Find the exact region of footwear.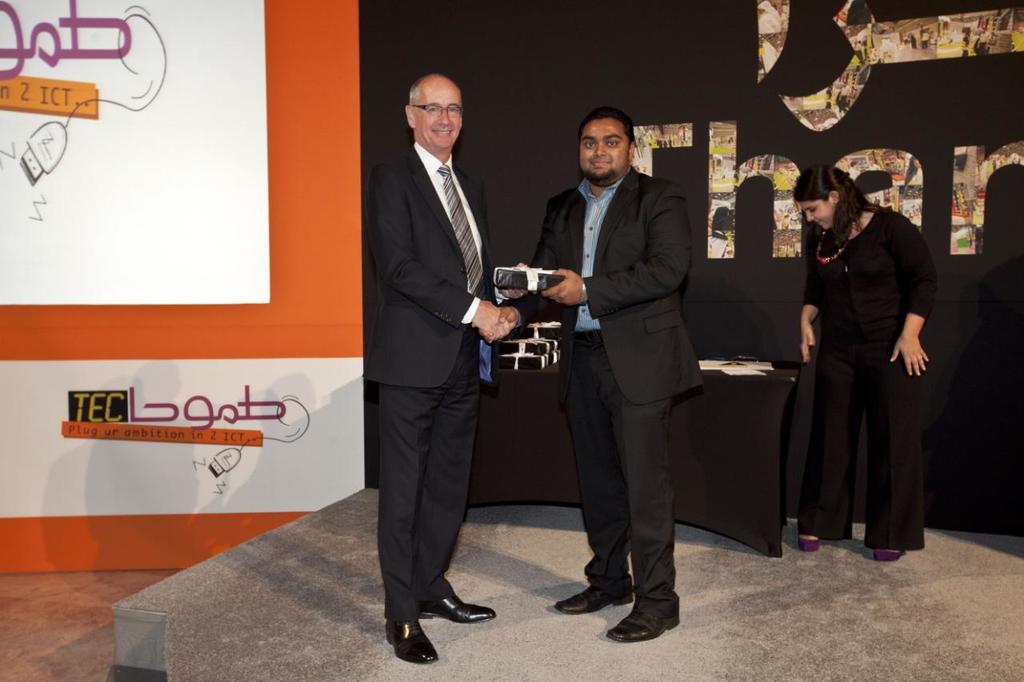
Exact region: left=797, top=537, right=819, bottom=553.
